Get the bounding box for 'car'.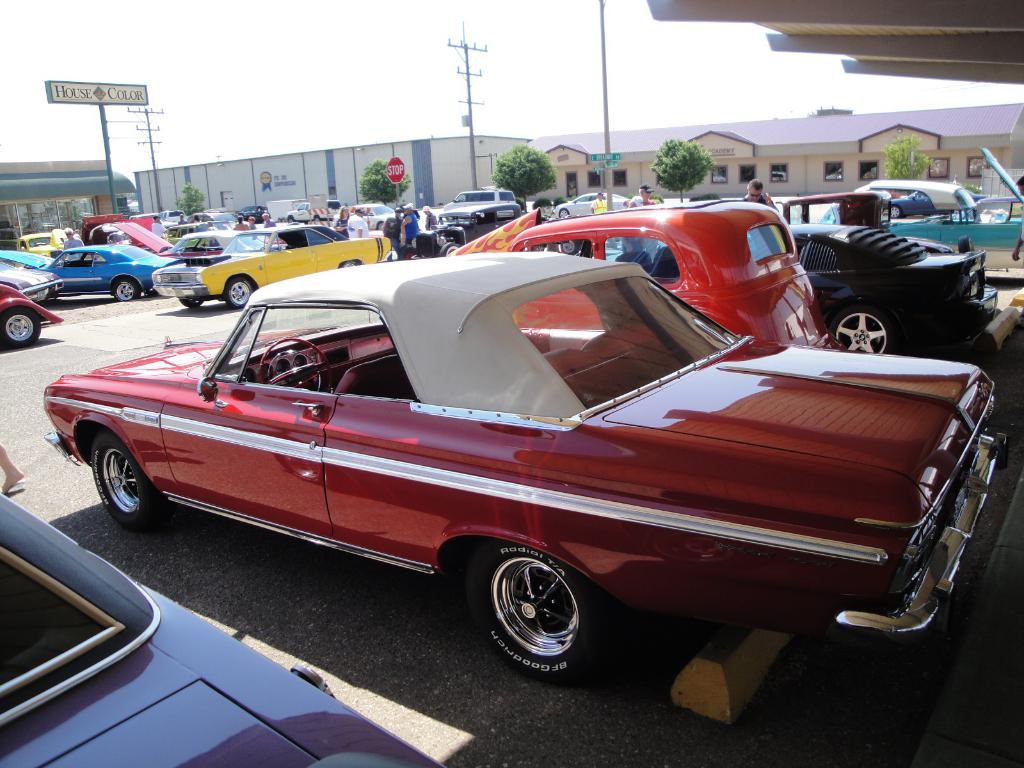
<box>848,183,984,211</box>.
